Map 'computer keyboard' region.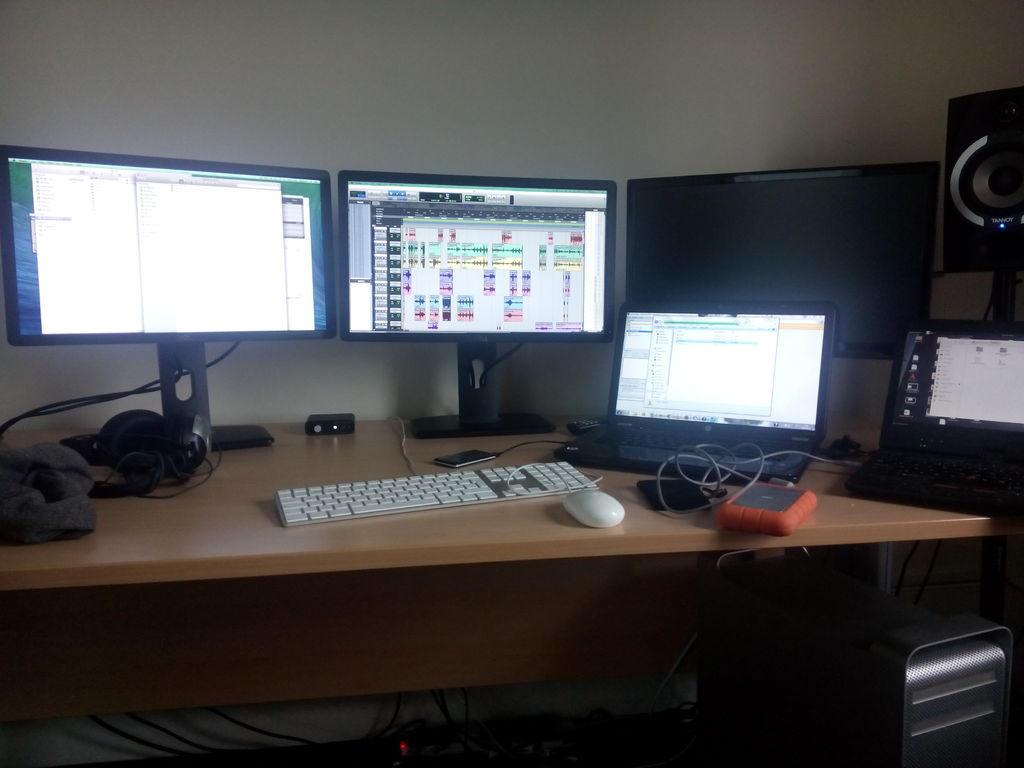
Mapped to {"left": 277, "top": 458, "right": 596, "bottom": 525}.
